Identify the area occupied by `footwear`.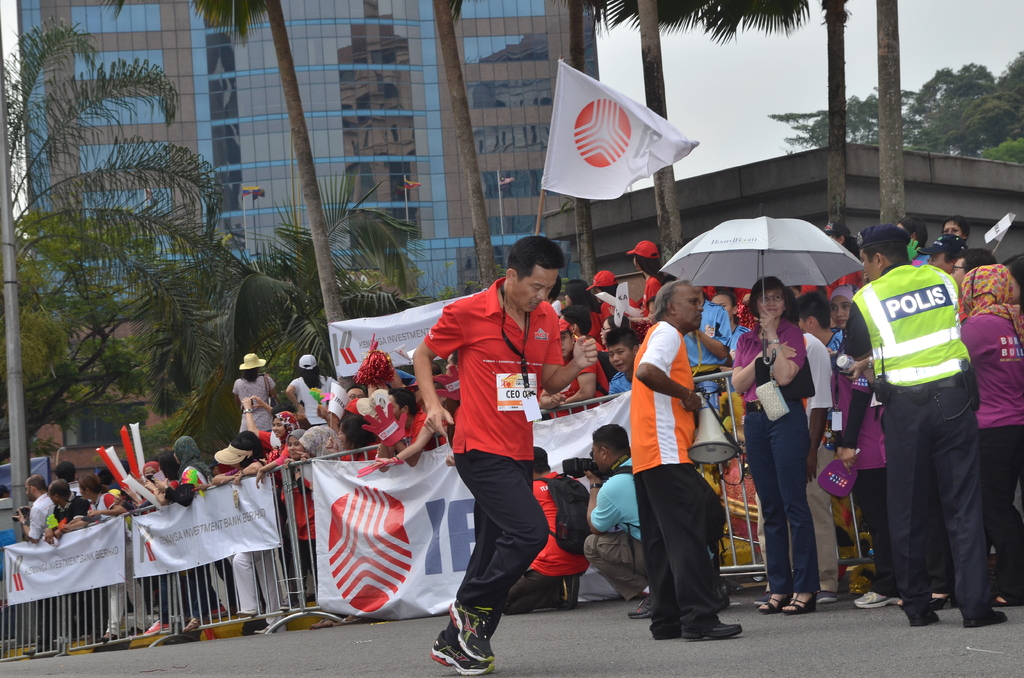
Area: (818,589,836,601).
